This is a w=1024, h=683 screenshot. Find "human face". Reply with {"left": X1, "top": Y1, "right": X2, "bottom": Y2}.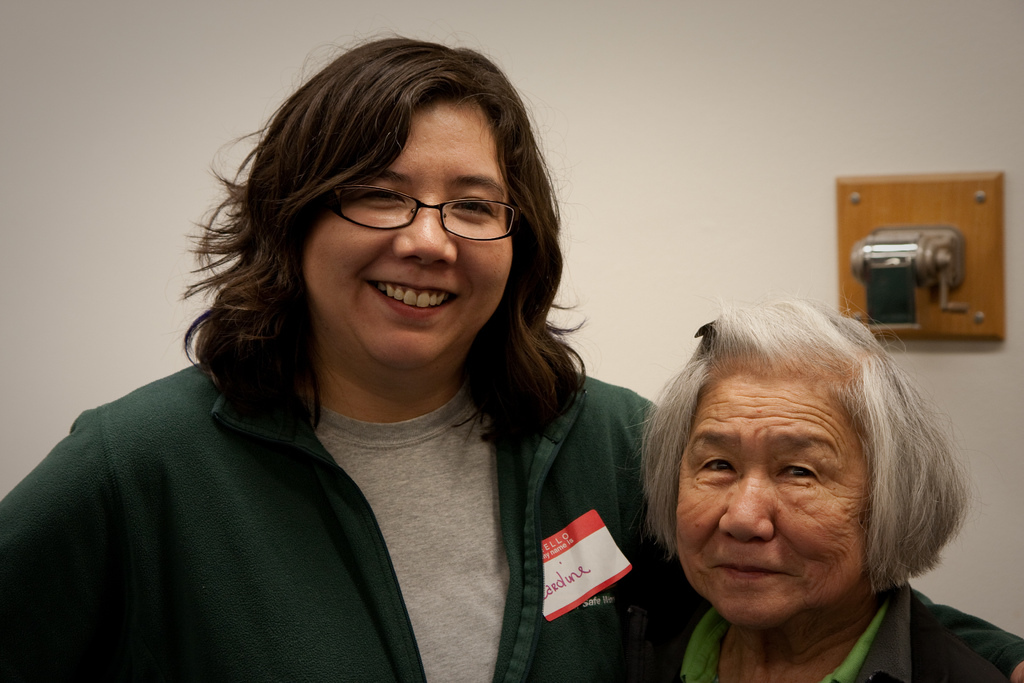
{"left": 677, "top": 366, "right": 878, "bottom": 619}.
